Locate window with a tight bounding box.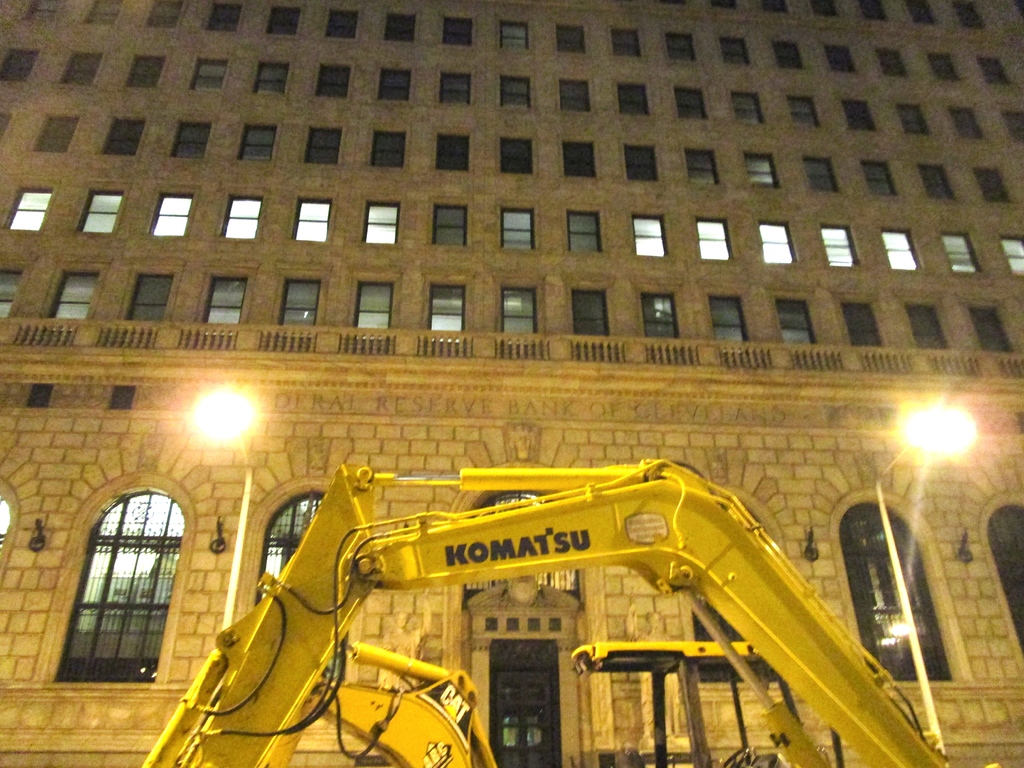
bbox(444, 13, 471, 46).
